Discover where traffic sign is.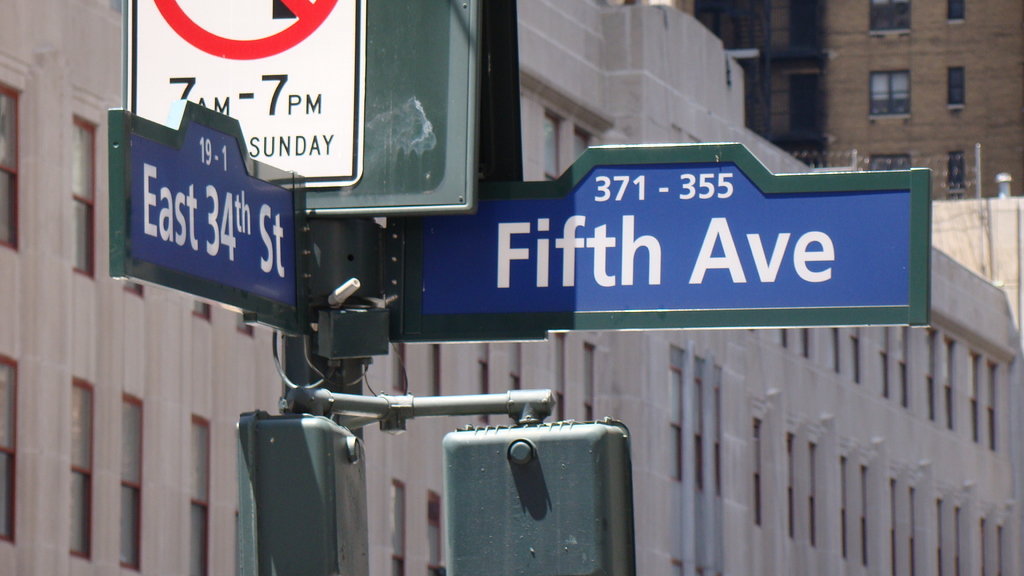
Discovered at locate(404, 158, 913, 310).
